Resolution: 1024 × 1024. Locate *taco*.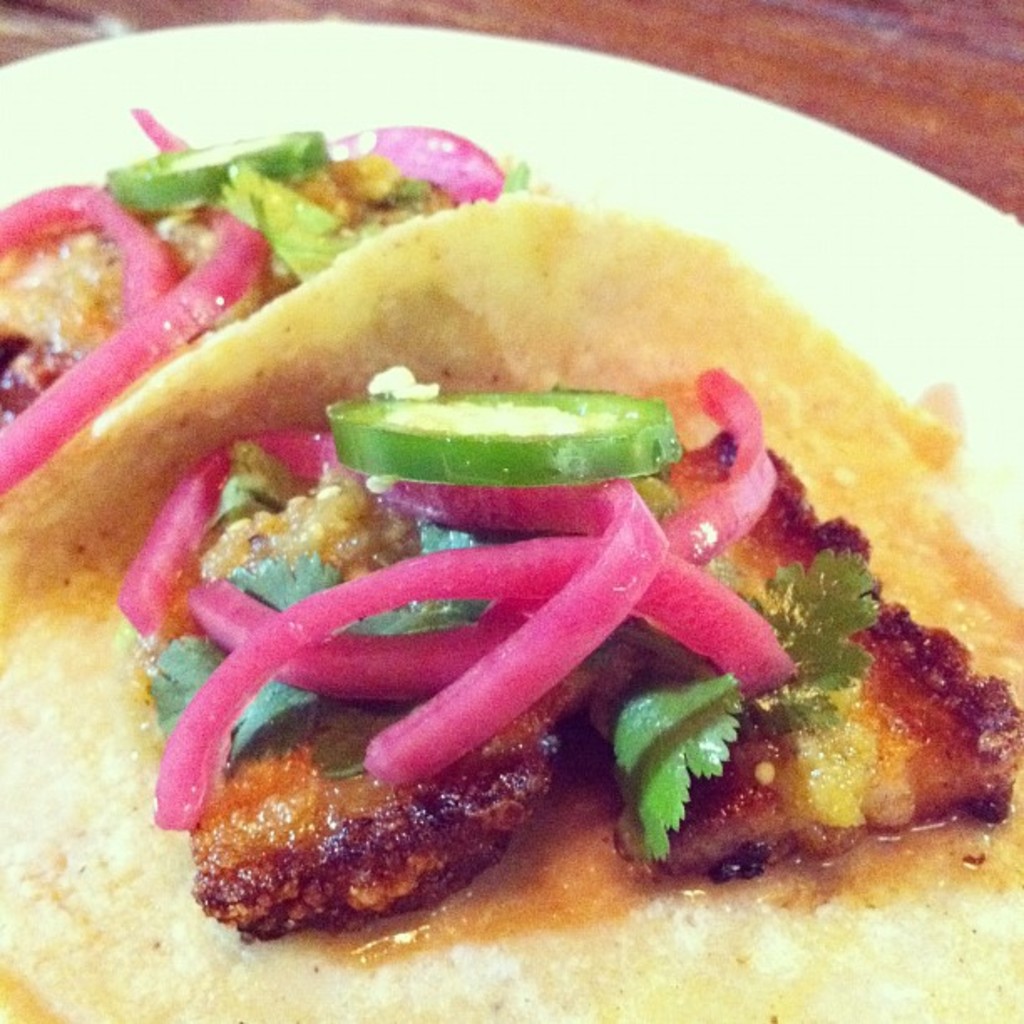
left=0, top=115, right=1023, bottom=975.
